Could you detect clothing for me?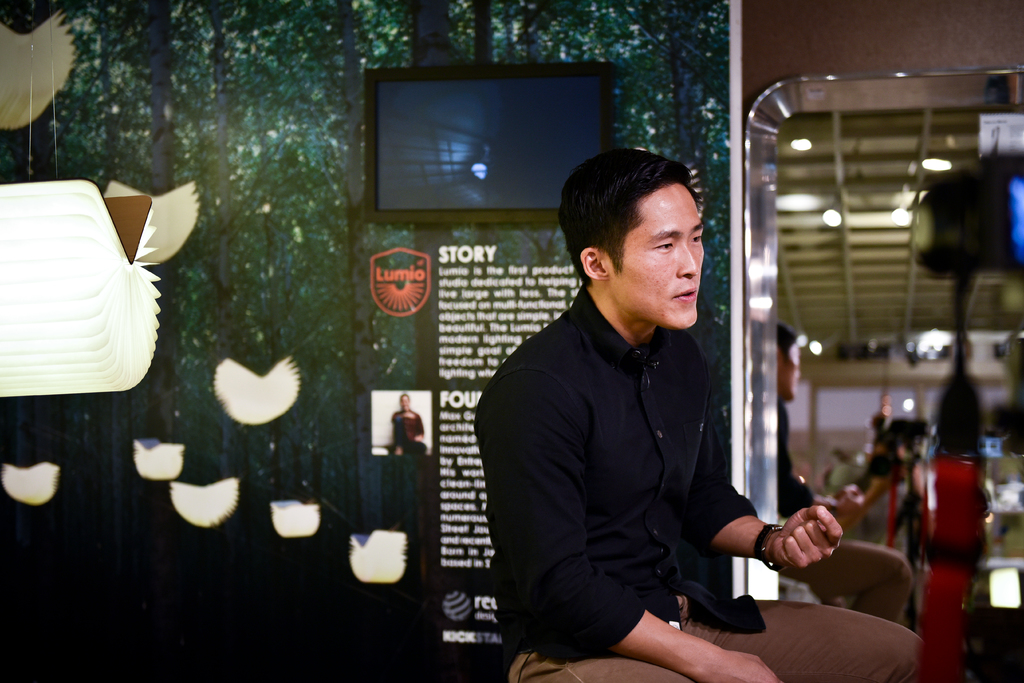
Detection result: {"x1": 492, "y1": 240, "x2": 817, "y2": 664}.
